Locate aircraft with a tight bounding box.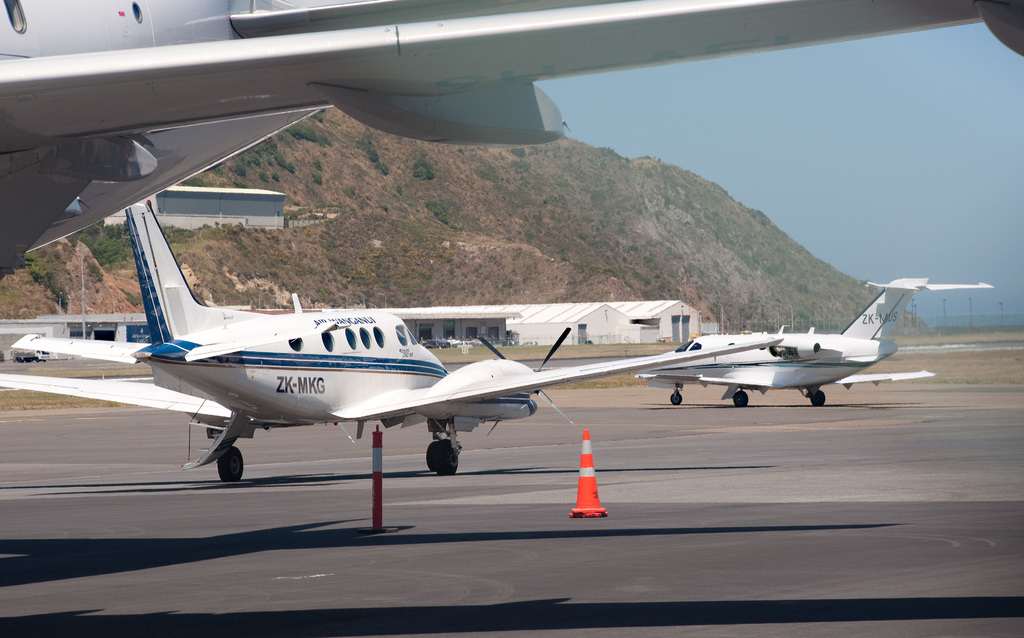
628:270:1001:408.
